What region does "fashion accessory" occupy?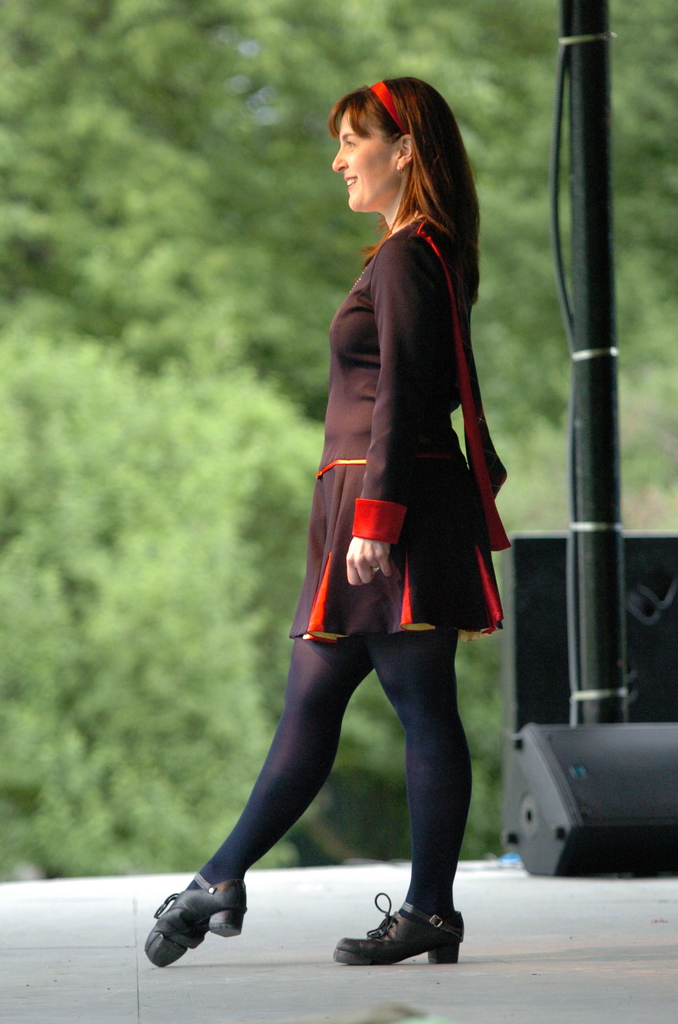
left=365, top=76, right=414, bottom=141.
